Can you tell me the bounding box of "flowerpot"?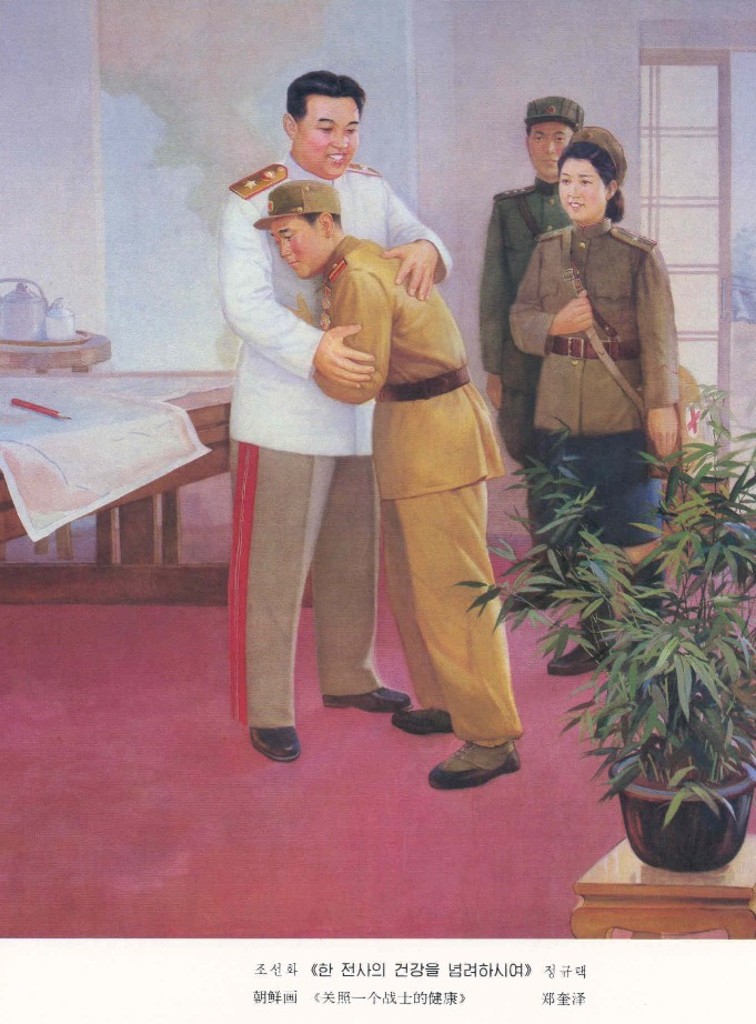
635:774:748:869.
